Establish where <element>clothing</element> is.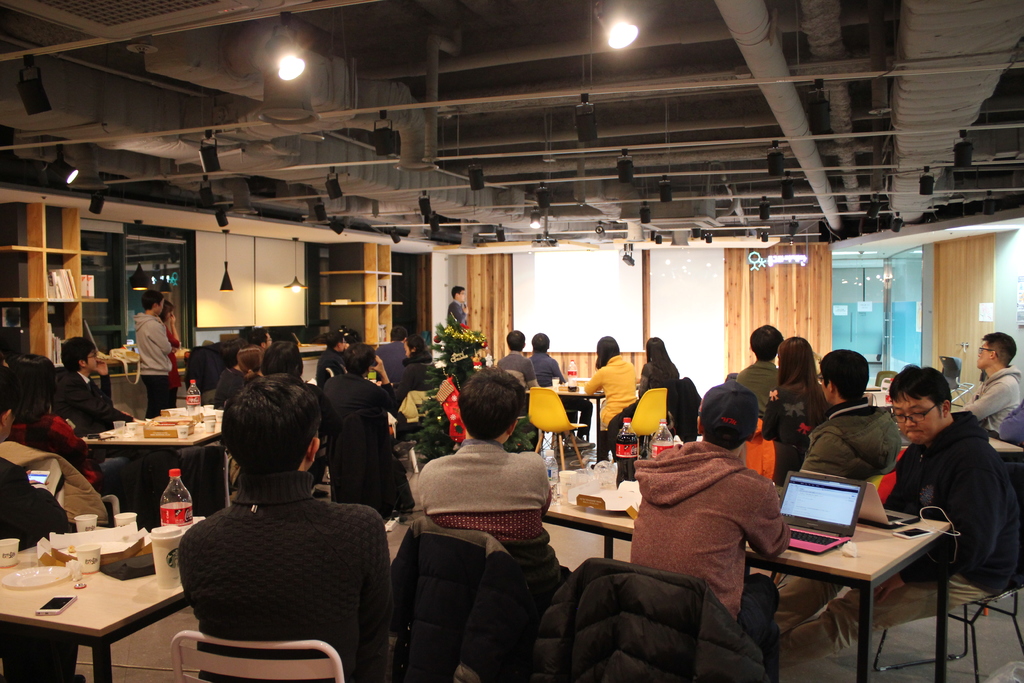
Established at (173,464,398,682).
